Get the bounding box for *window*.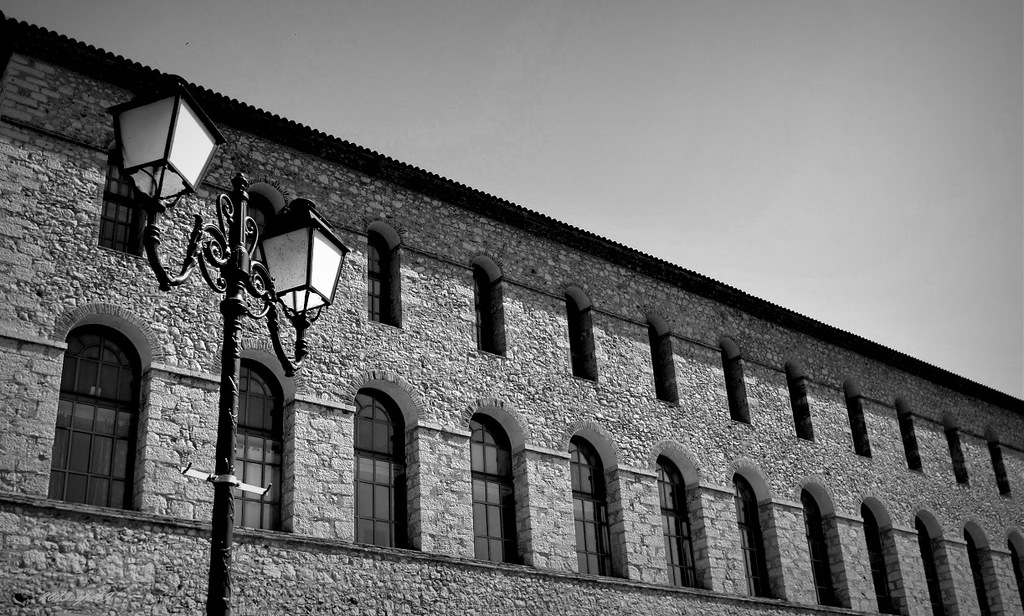
897, 402, 918, 472.
